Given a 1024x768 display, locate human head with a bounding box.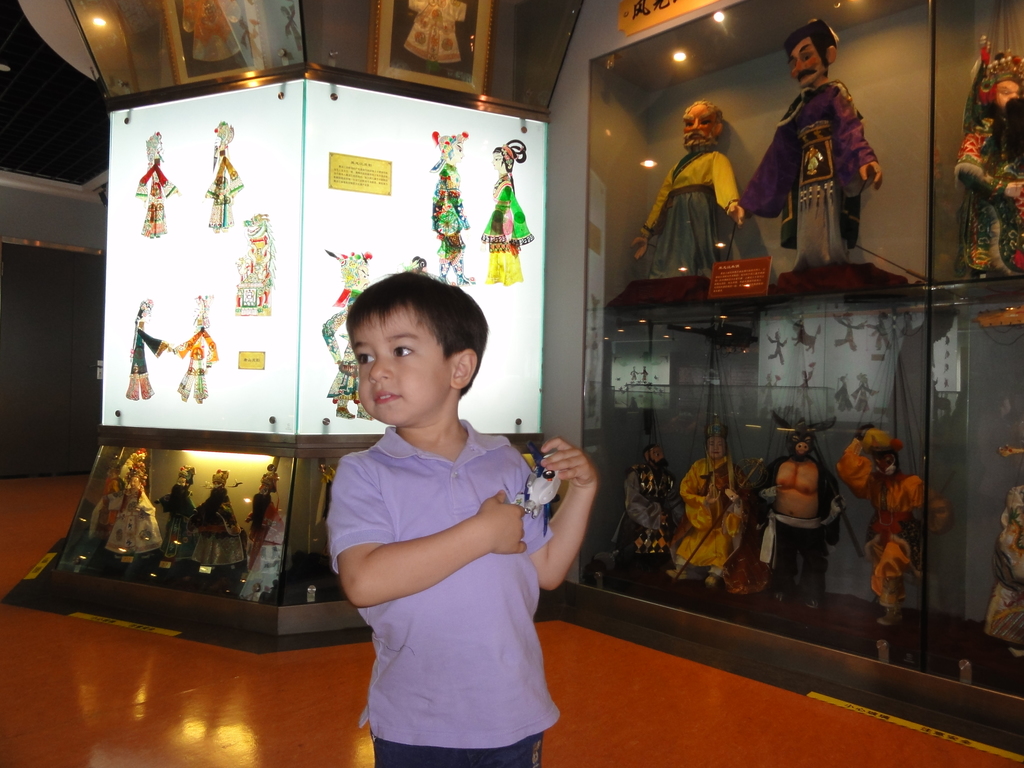
Located: [785,430,817,466].
